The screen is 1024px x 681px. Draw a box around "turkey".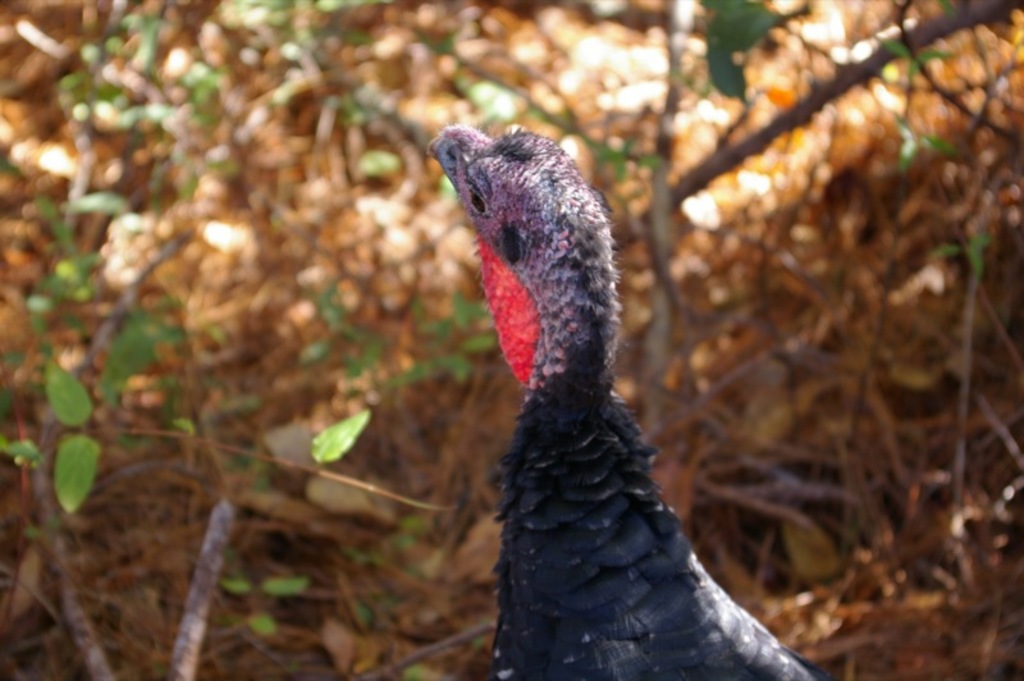
424,119,836,680.
